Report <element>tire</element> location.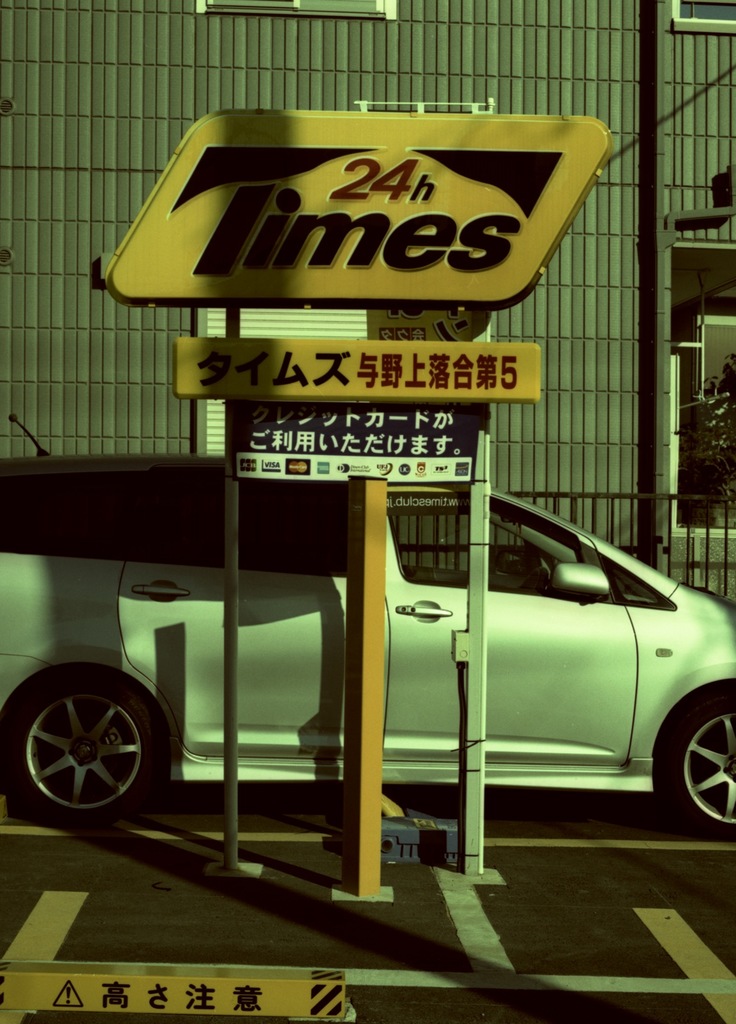
Report: x1=15 y1=669 x2=157 y2=831.
